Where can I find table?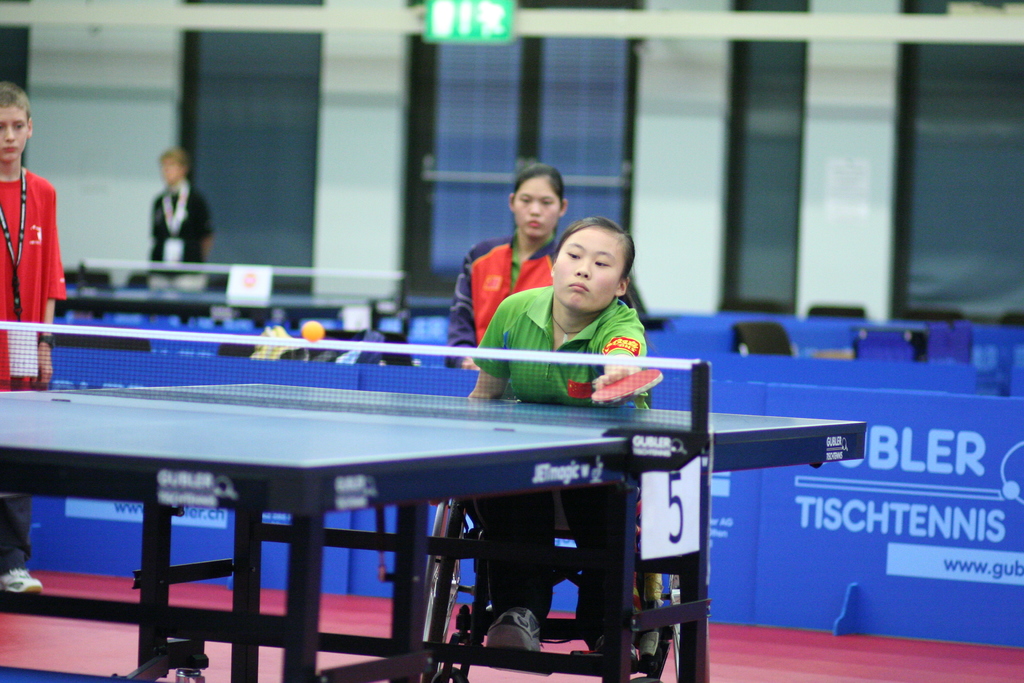
You can find it at (left=1, top=325, right=847, bottom=664).
